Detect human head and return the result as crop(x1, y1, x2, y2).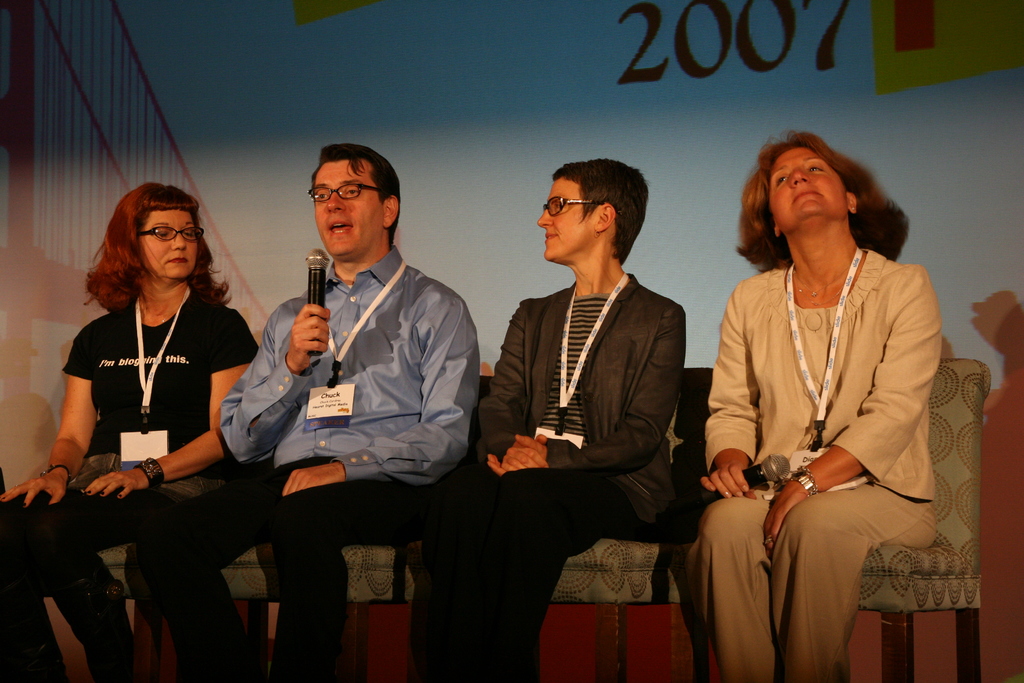
crop(111, 181, 202, 278).
